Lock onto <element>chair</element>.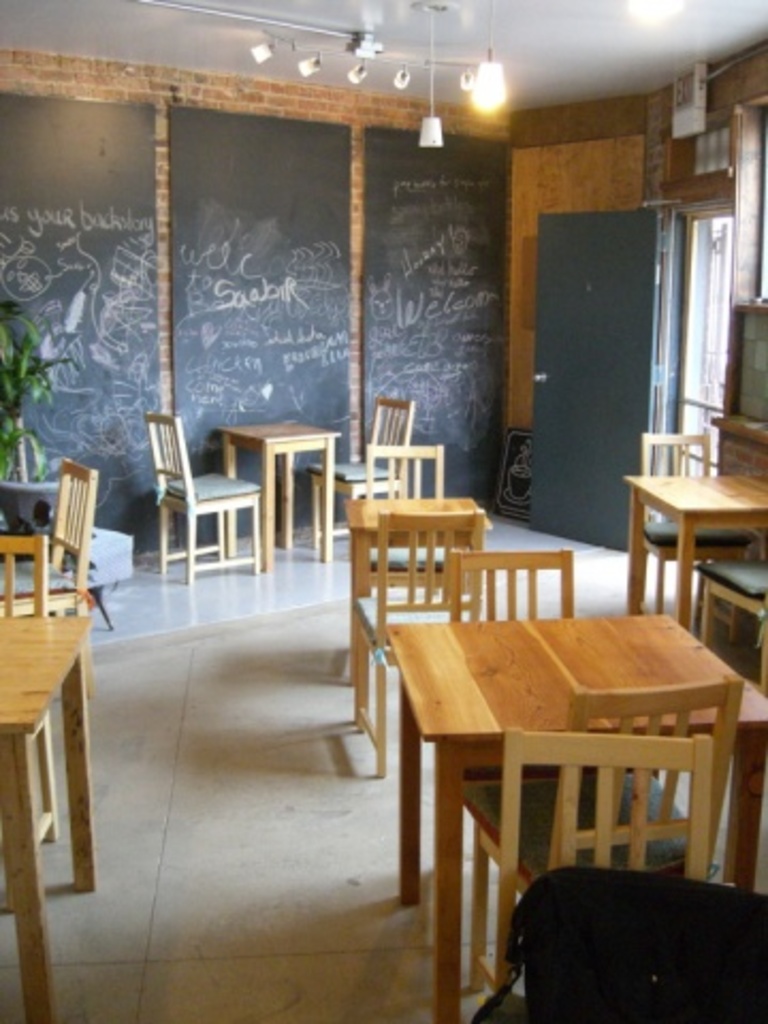
Locked: {"x1": 350, "y1": 510, "x2": 482, "y2": 777}.
